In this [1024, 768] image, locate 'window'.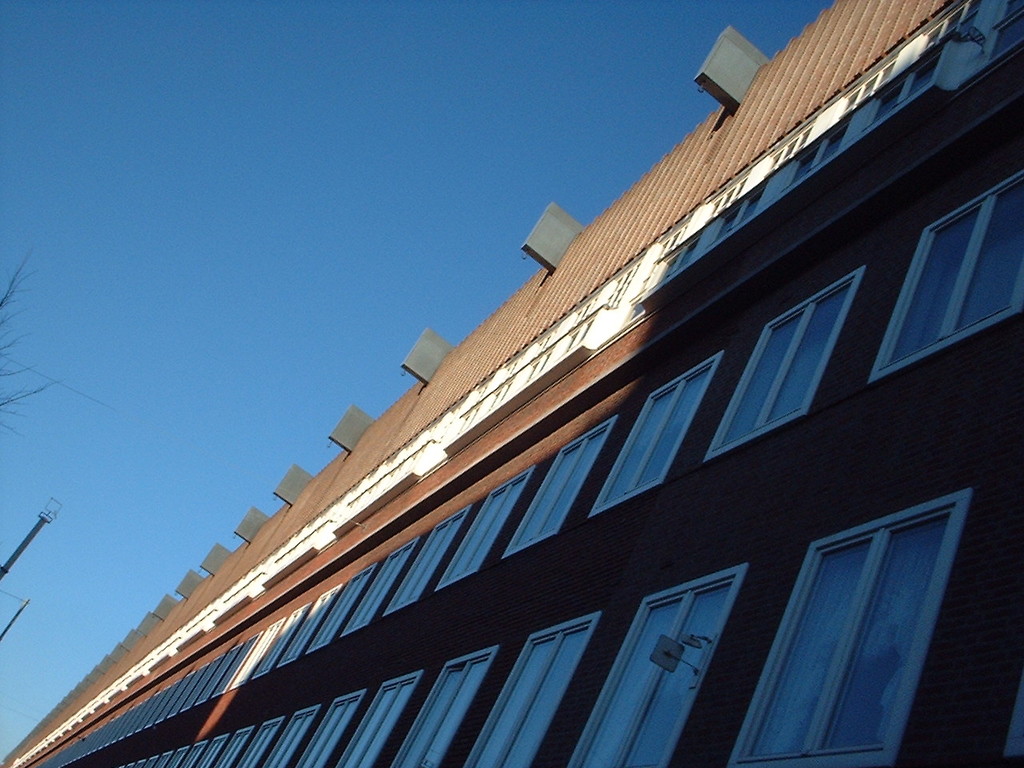
Bounding box: bbox(750, 484, 965, 767).
